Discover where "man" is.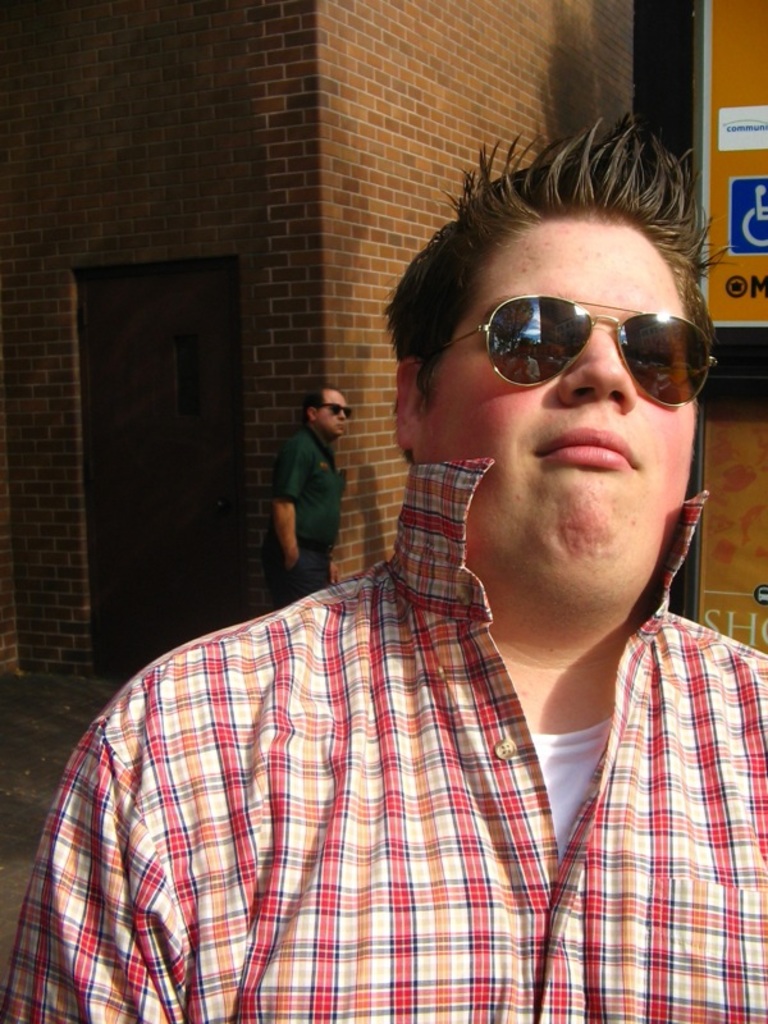
Discovered at [266,385,351,612].
